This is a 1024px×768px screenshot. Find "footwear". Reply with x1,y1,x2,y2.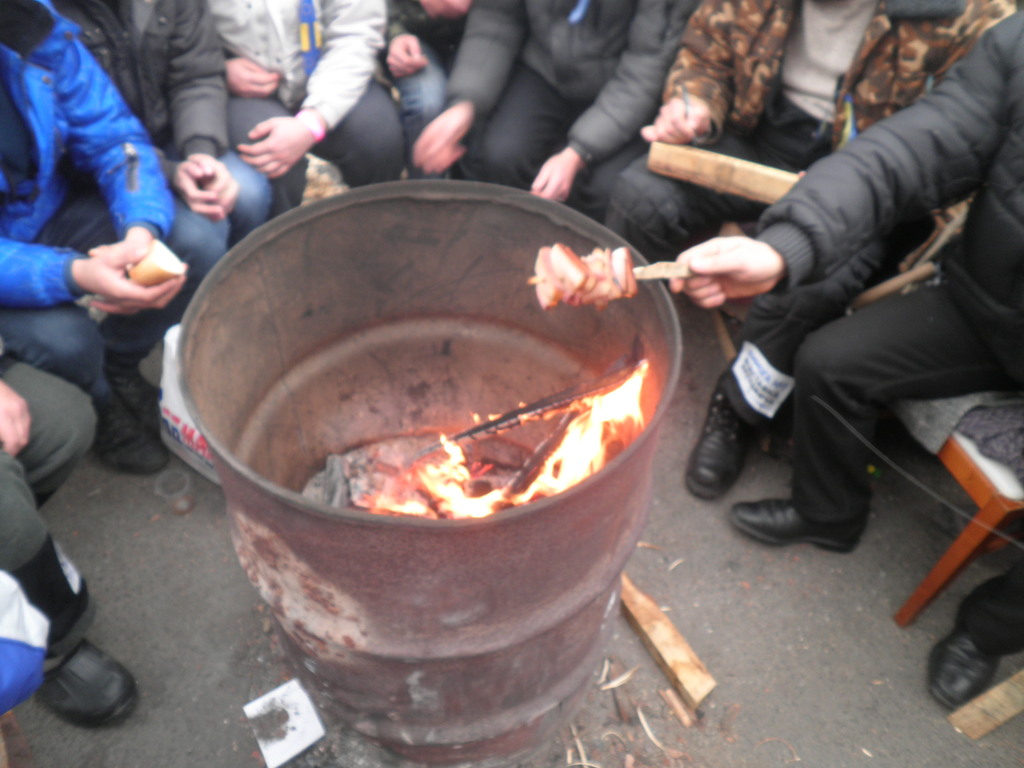
685,389,762,495.
